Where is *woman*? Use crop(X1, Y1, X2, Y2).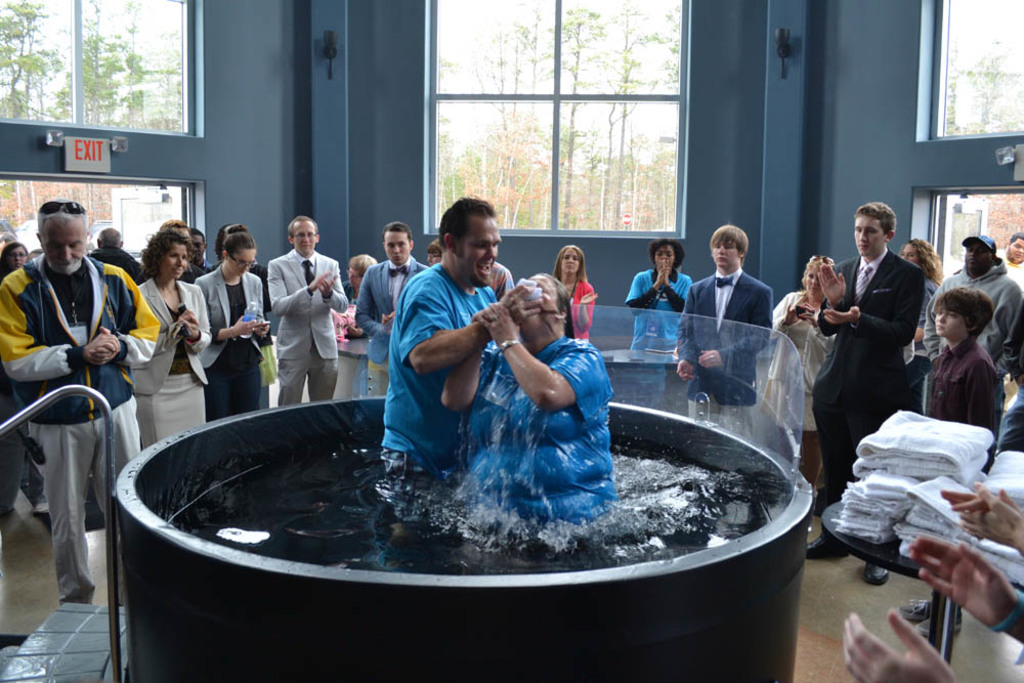
crop(758, 250, 846, 460).
